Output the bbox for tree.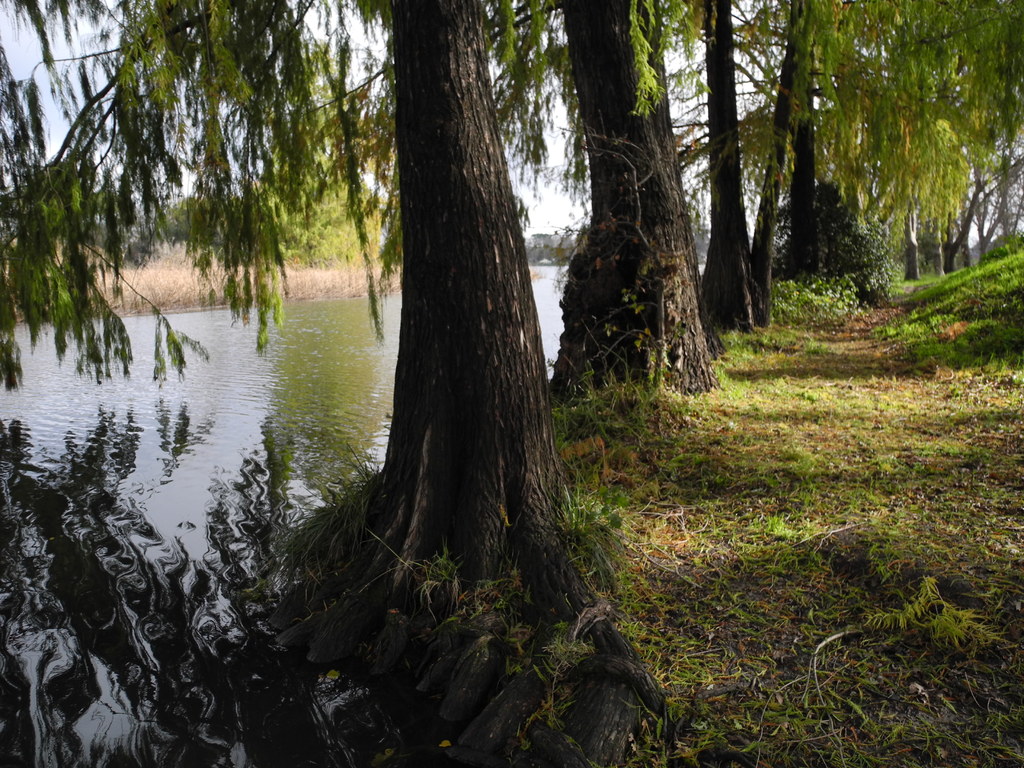
(x1=648, y1=0, x2=768, y2=336).
